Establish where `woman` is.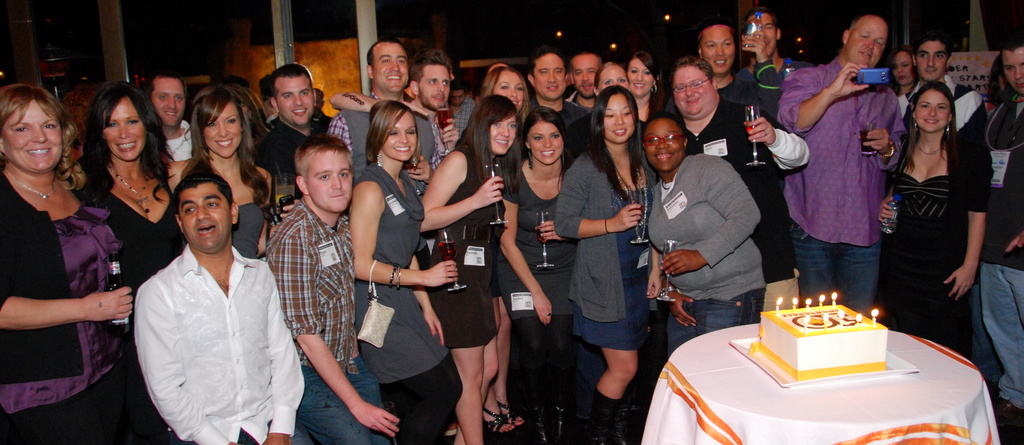
Established at {"left": 164, "top": 81, "right": 272, "bottom": 263}.
